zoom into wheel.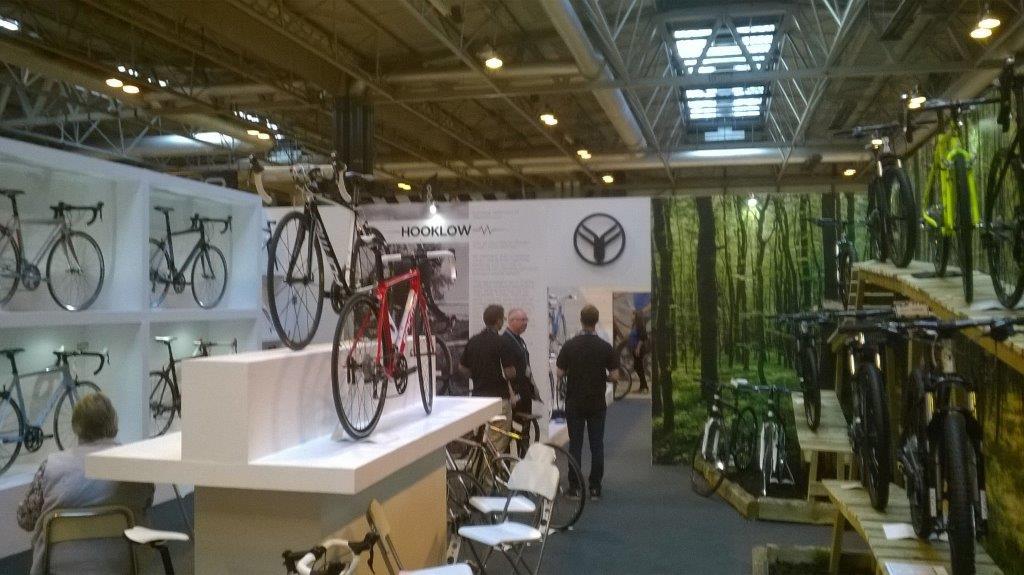
Zoom target: 416, 310, 430, 415.
